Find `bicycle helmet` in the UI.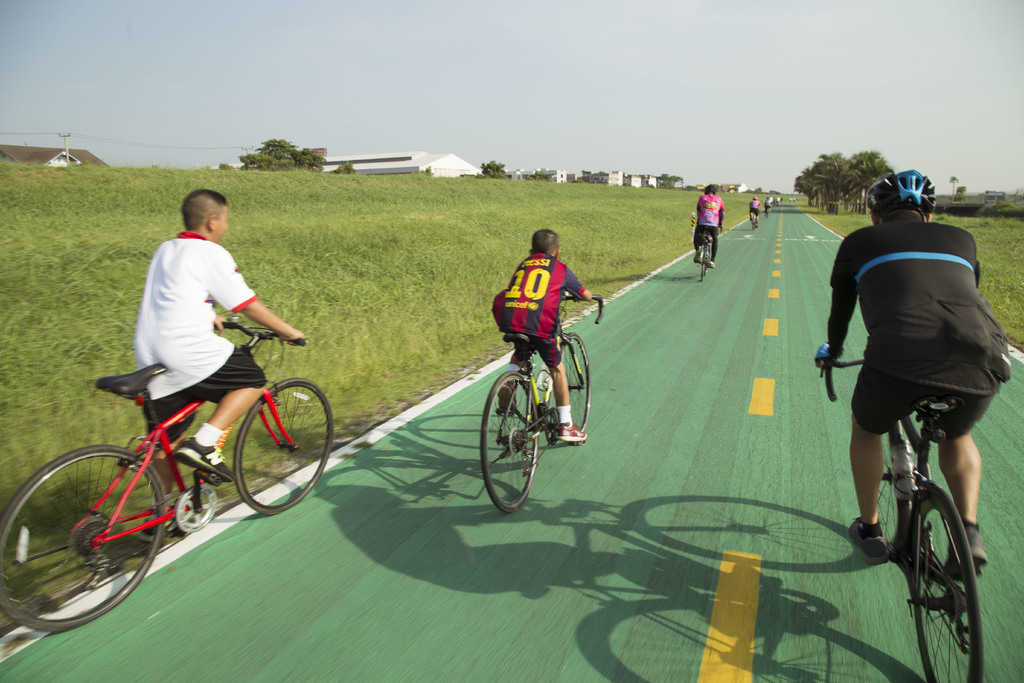
UI element at {"x1": 865, "y1": 167, "x2": 938, "y2": 209}.
